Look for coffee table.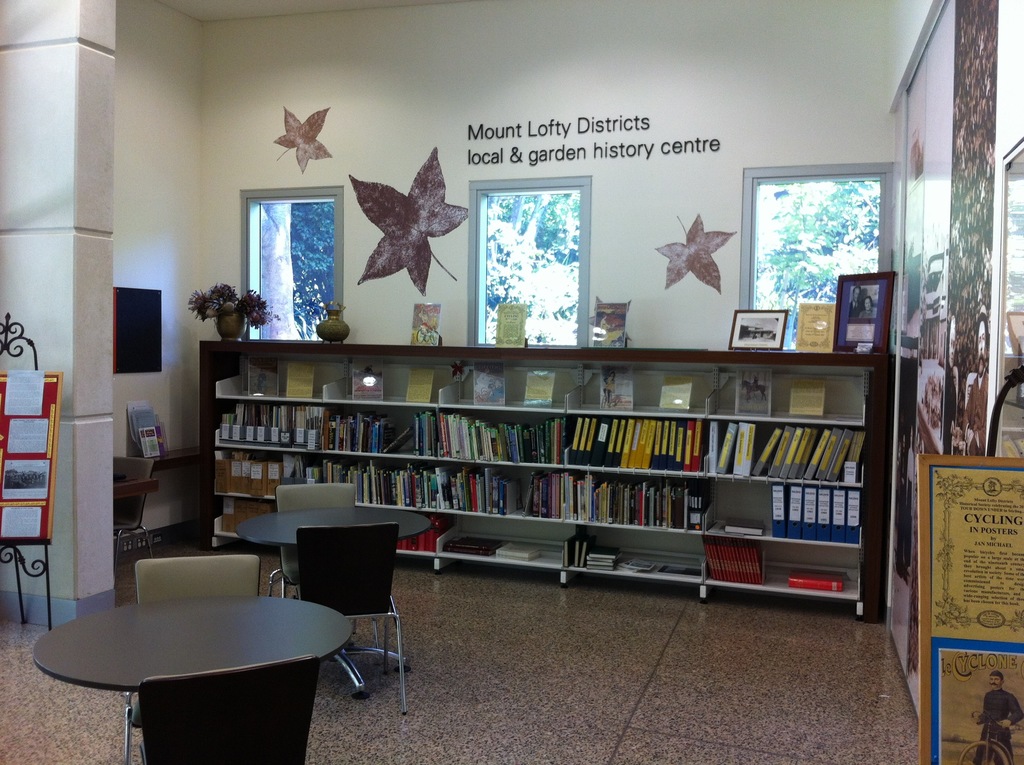
Found: left=36, top=568, right=347, bottom=749.
